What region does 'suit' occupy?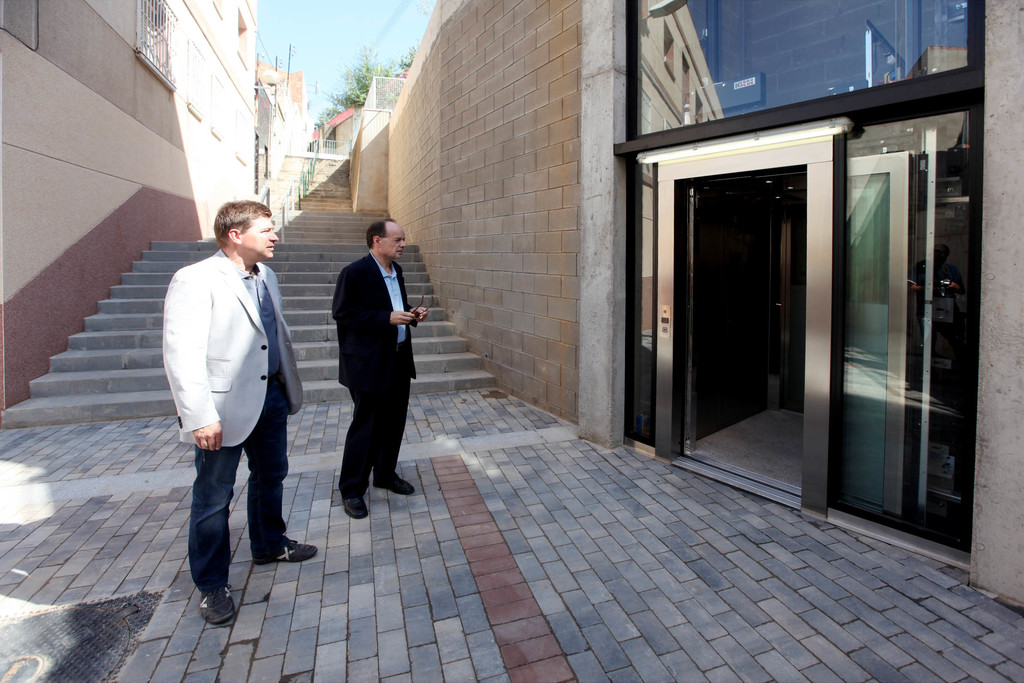
{"x1": 157, "y1": 254, "x2": 303, "y2": 593}.
